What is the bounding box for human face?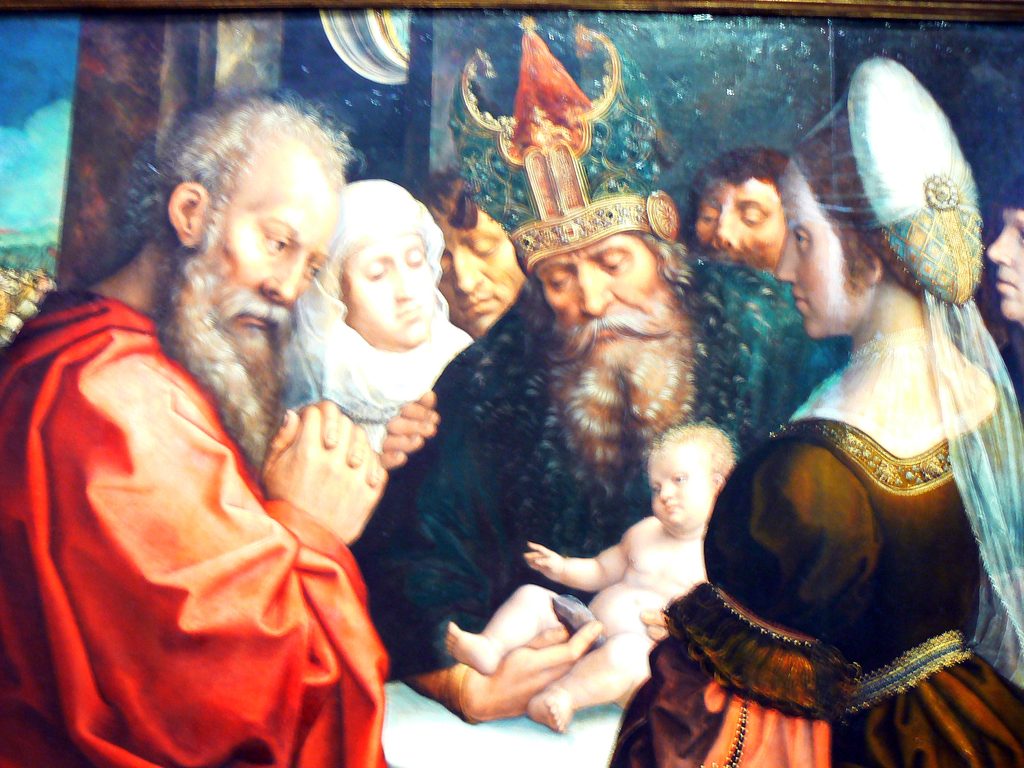
{"left": 781, "top": 215, "right": 856, "bottom": 342}.
